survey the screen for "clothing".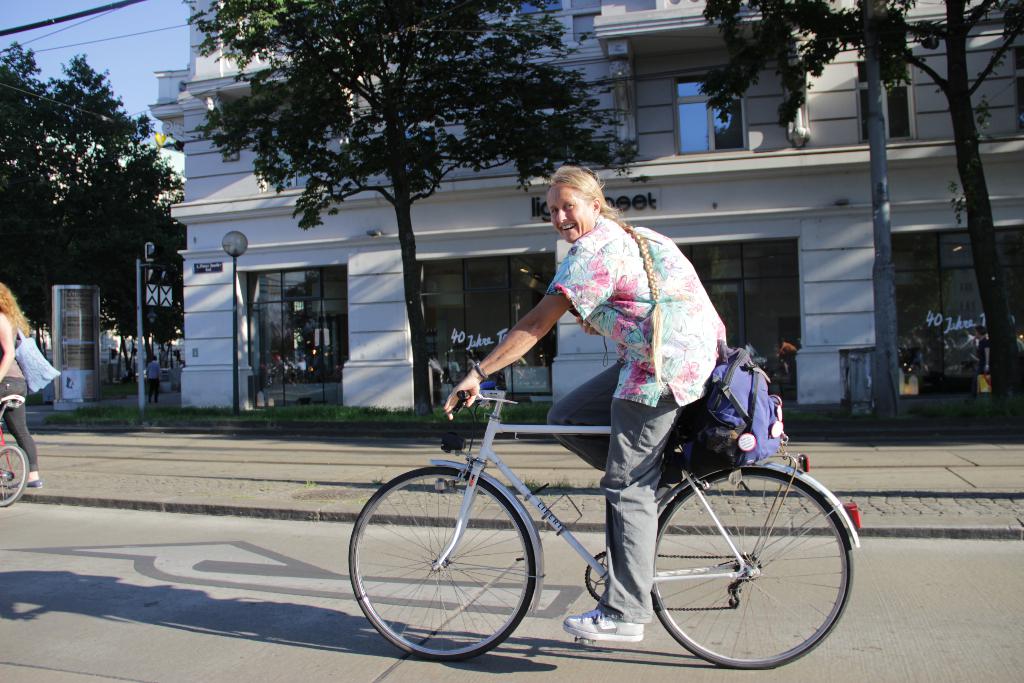
Survey found: bbox=[145, 358, 159, 400].
